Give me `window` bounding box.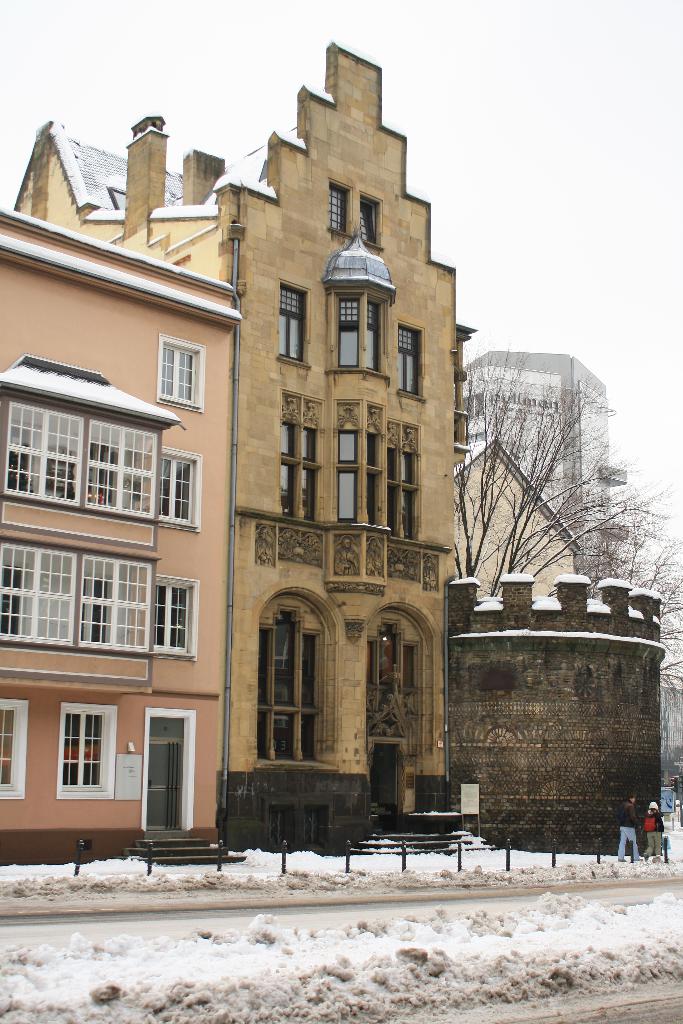
<region>3, 542, 78, 646</region>.
